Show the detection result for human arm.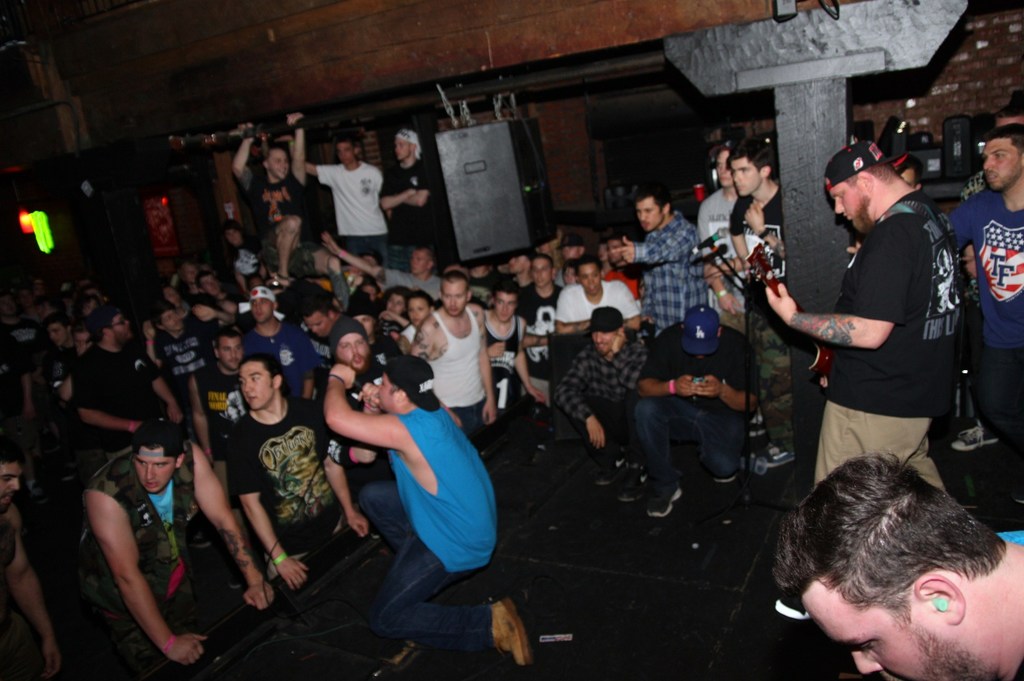
611 327 643 387.
